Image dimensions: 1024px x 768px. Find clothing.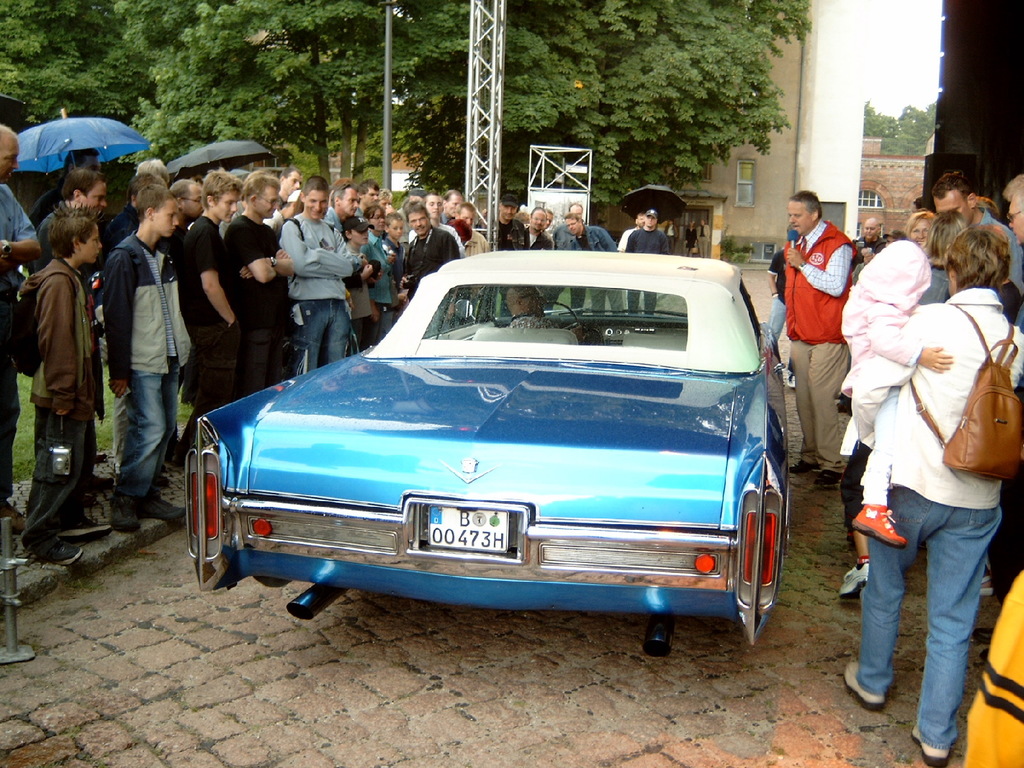
[175, 221, 241, 426].
